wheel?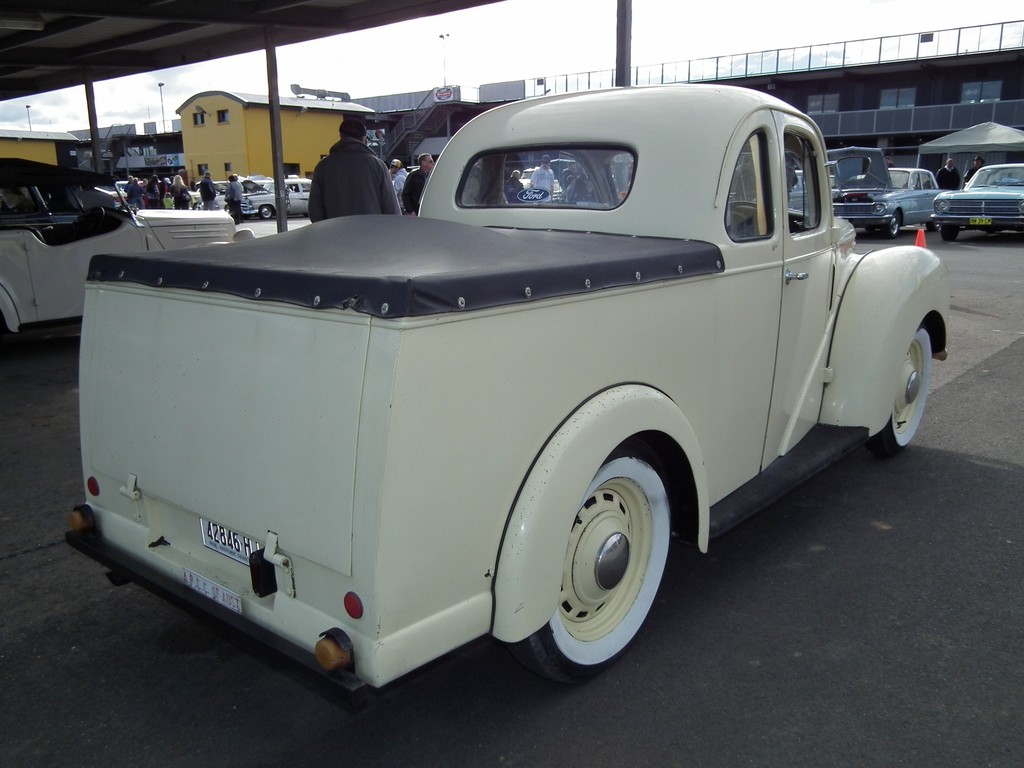
pyautogui.locateOnScreen(925, 219, 940, 232)
